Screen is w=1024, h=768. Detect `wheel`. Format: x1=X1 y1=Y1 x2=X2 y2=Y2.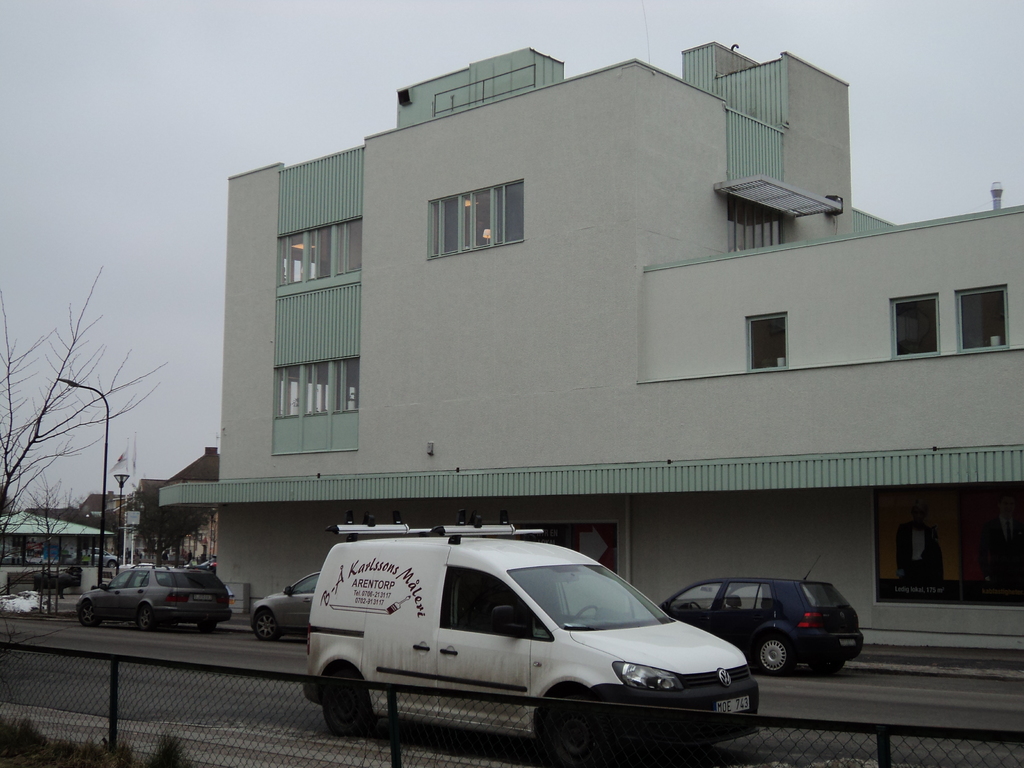
x1=137 y1=606 x2=156 y2=631.
